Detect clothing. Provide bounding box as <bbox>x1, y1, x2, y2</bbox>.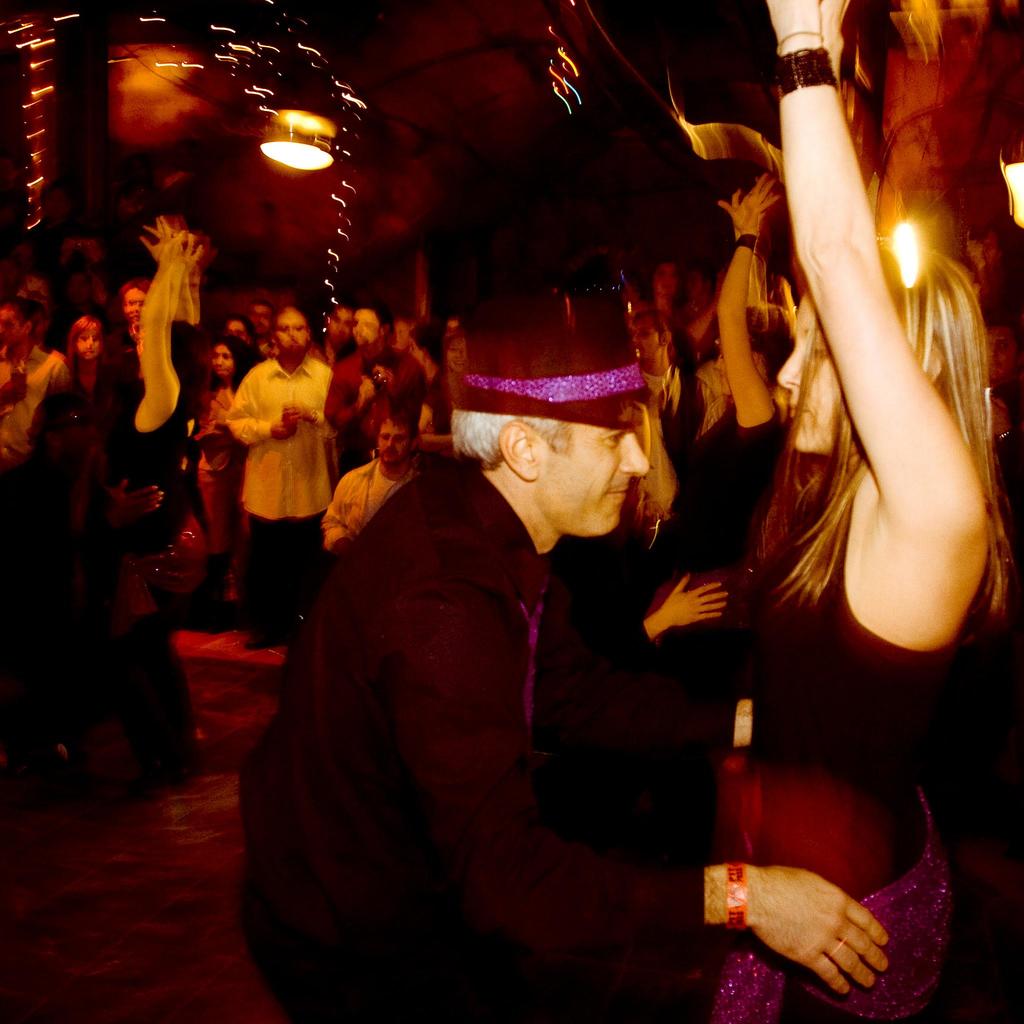
<bbox>241, 416, 705, 1023</bbox>.
